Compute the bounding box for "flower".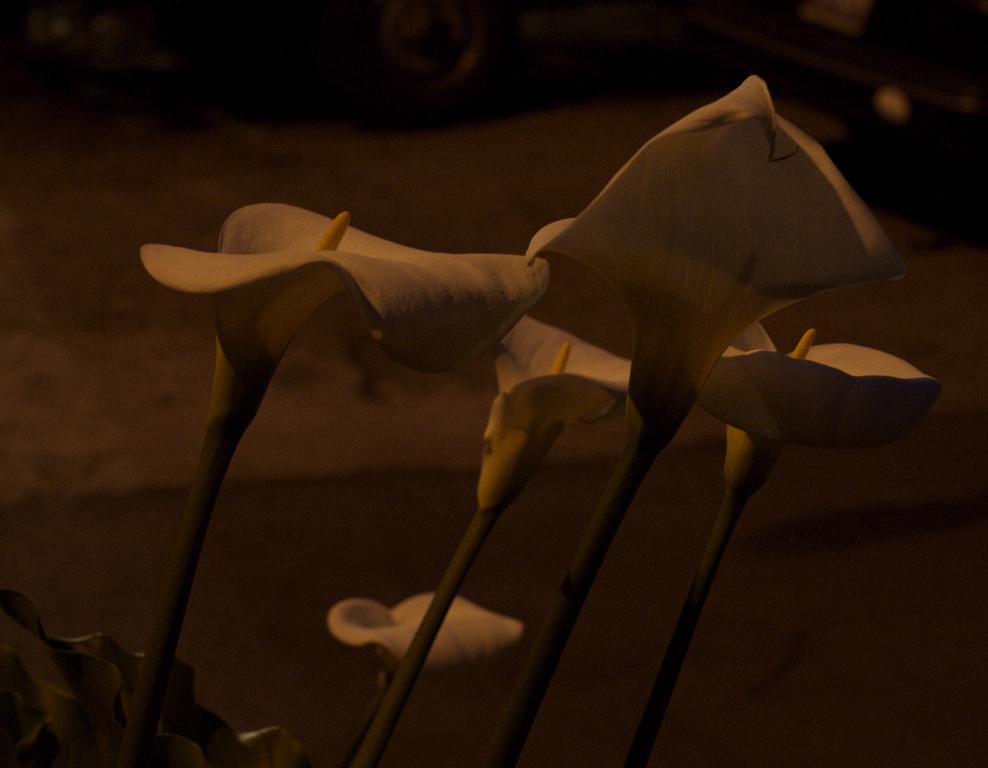
<bbox>309, 589, 525, 672</bbox>.
